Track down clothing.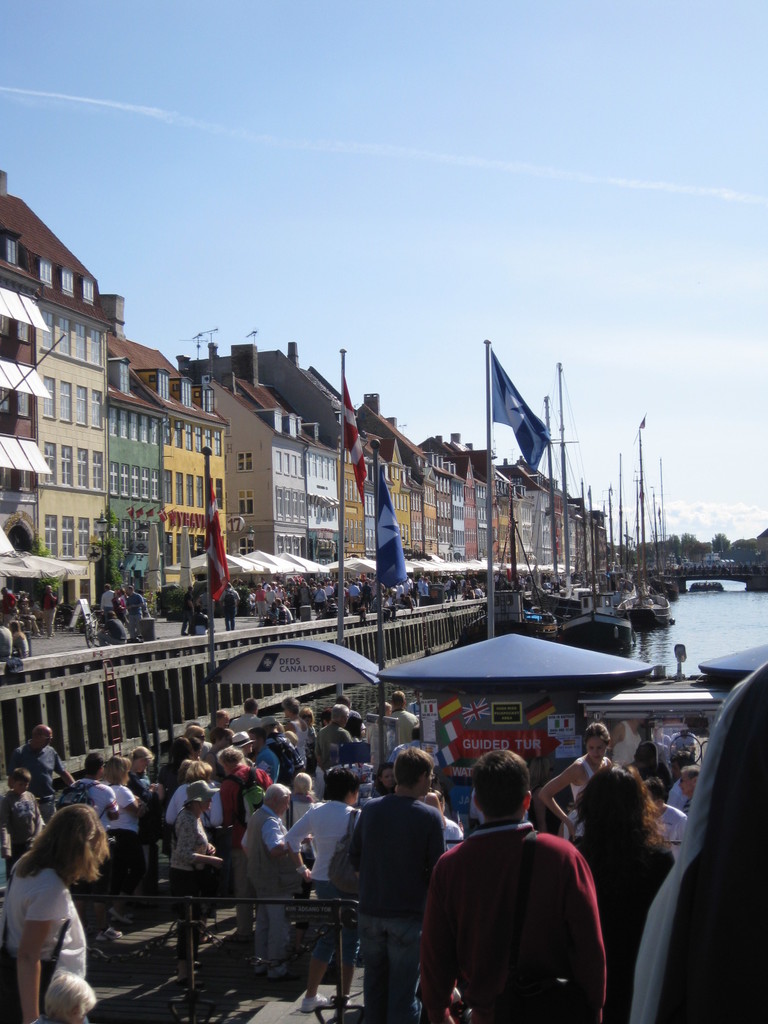
Tracked to (385,711,417,748).
